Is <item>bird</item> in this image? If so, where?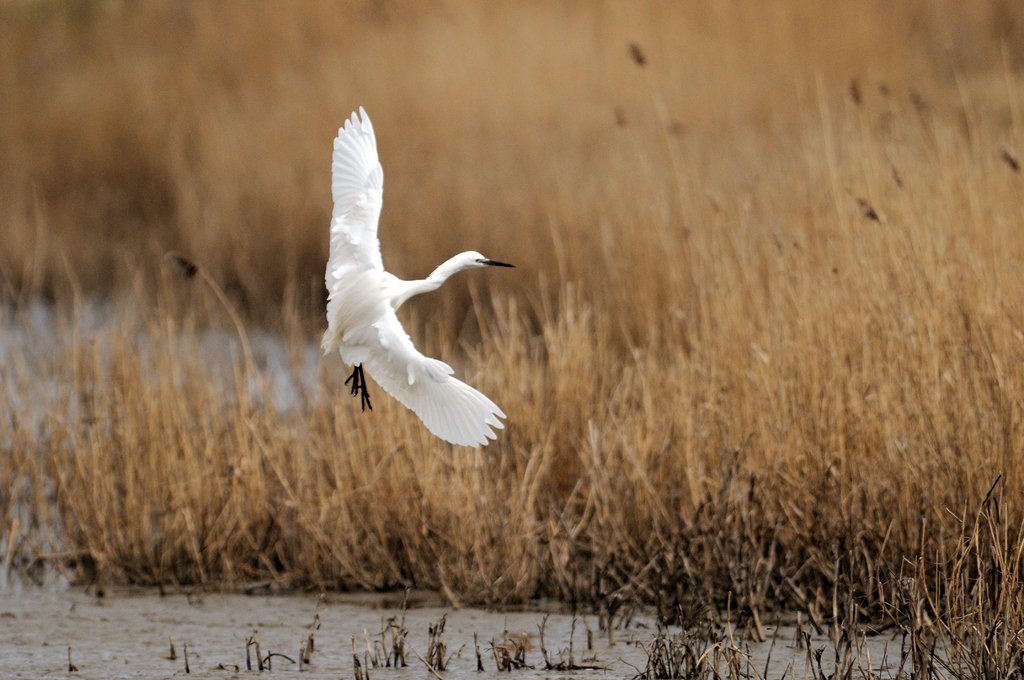
Yes, at box(316, 134, 508, 460).
